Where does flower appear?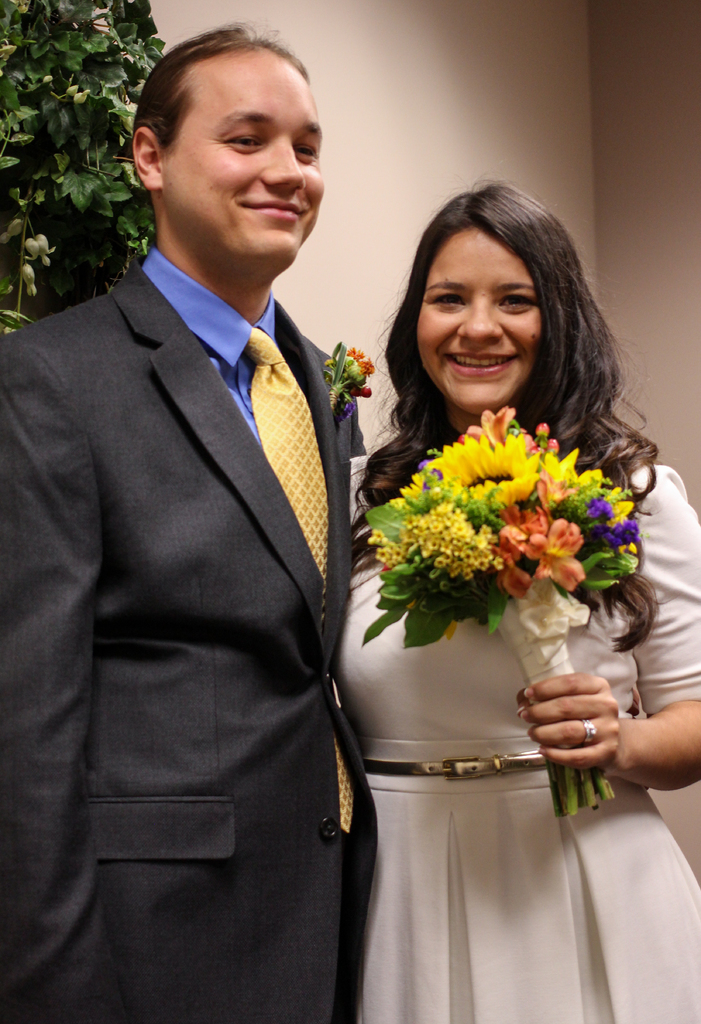
Appears at 339/342/375/401.
